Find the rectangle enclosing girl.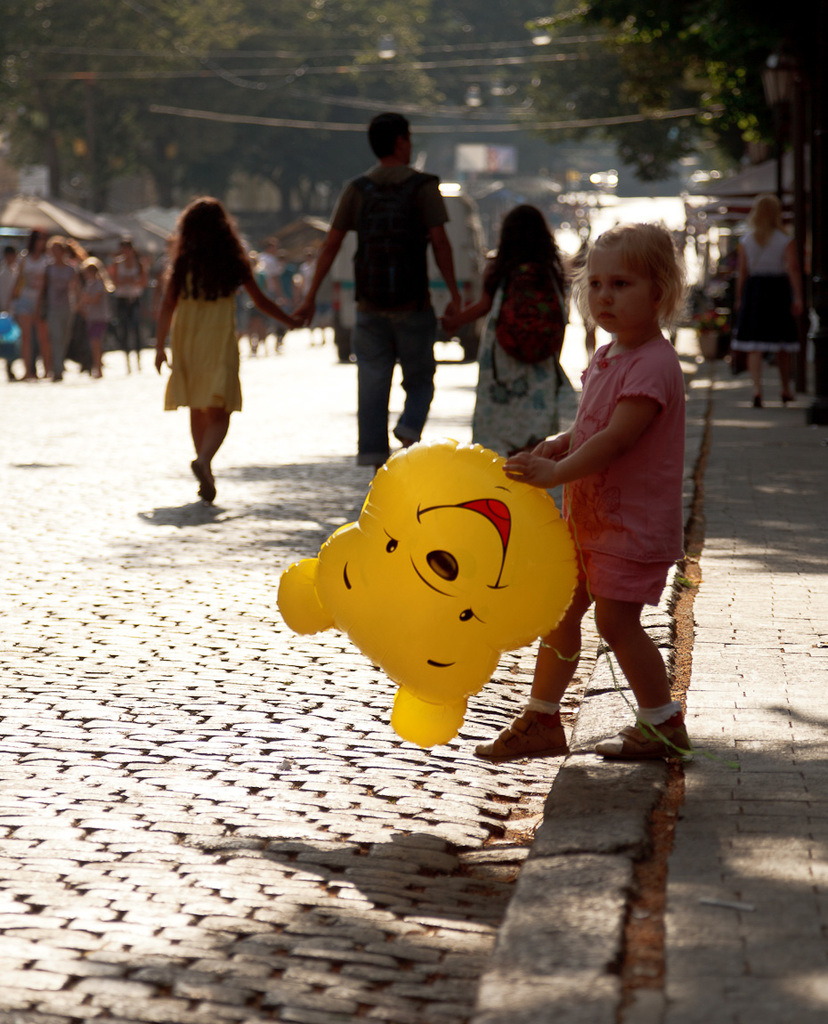
box(102, 240, 150, 378).
